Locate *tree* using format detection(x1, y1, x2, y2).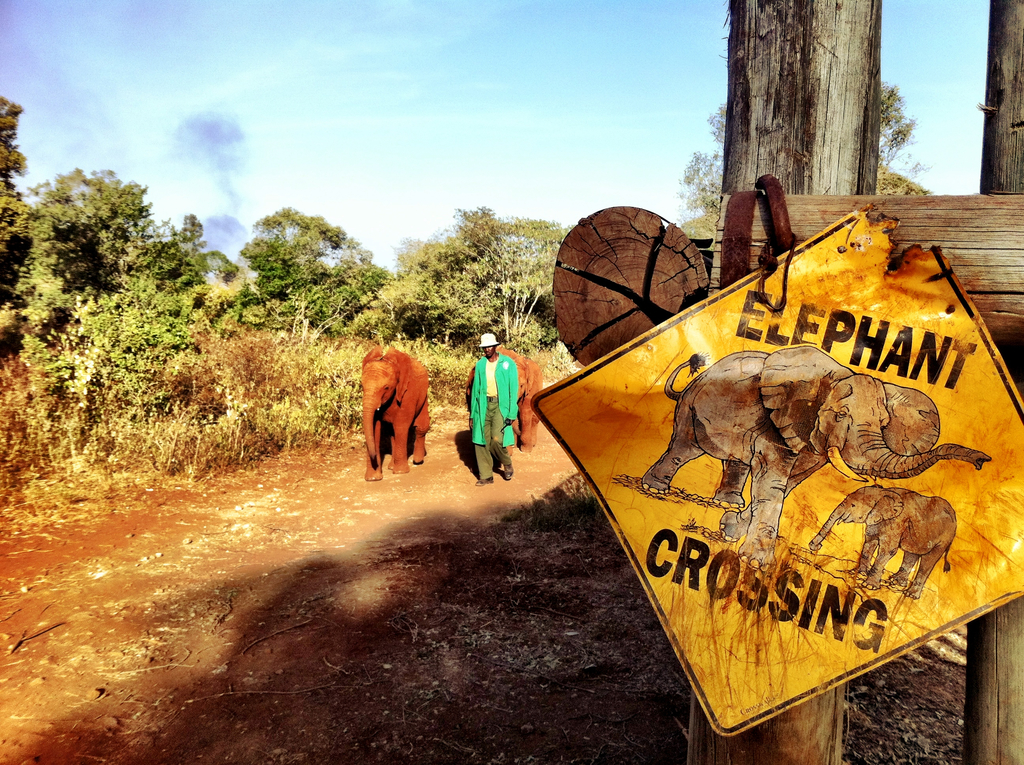
detection(686, 66, 931, 230).
